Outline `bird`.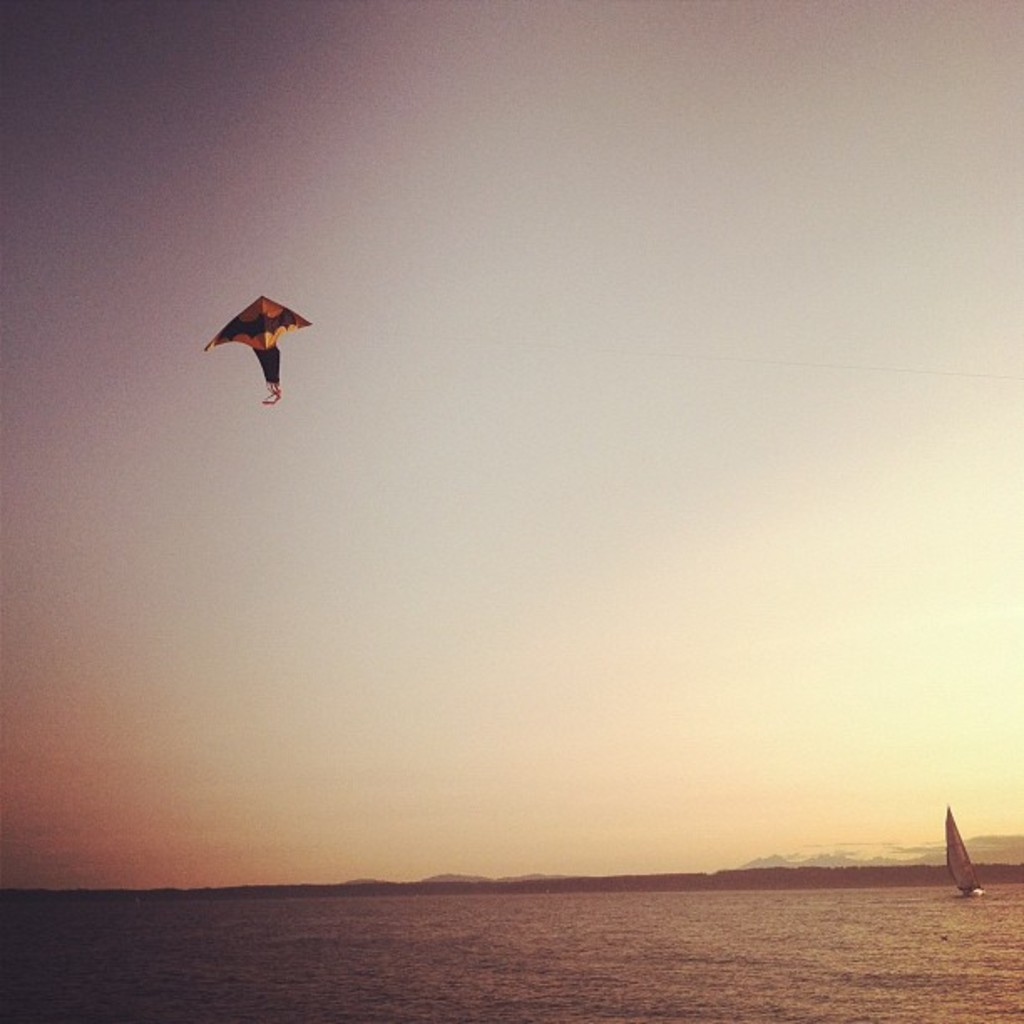
Outline: x1=192, y1=298, x2=301, y2=412.
